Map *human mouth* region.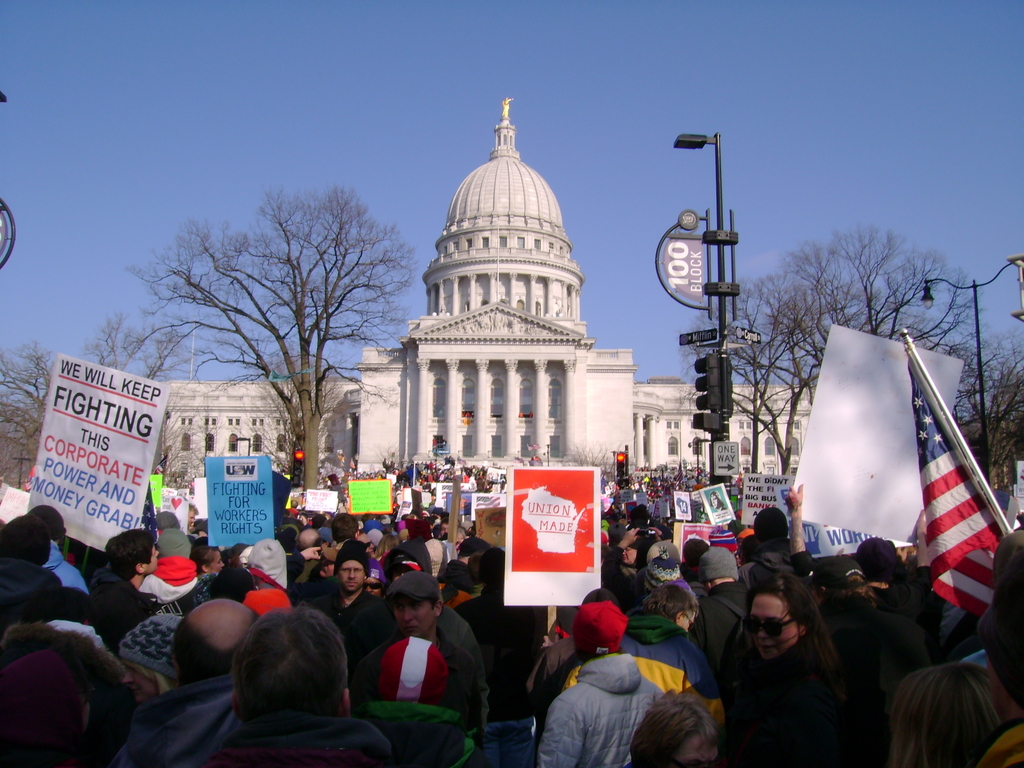
Mapped to crop(349, 581, 356, 586).
